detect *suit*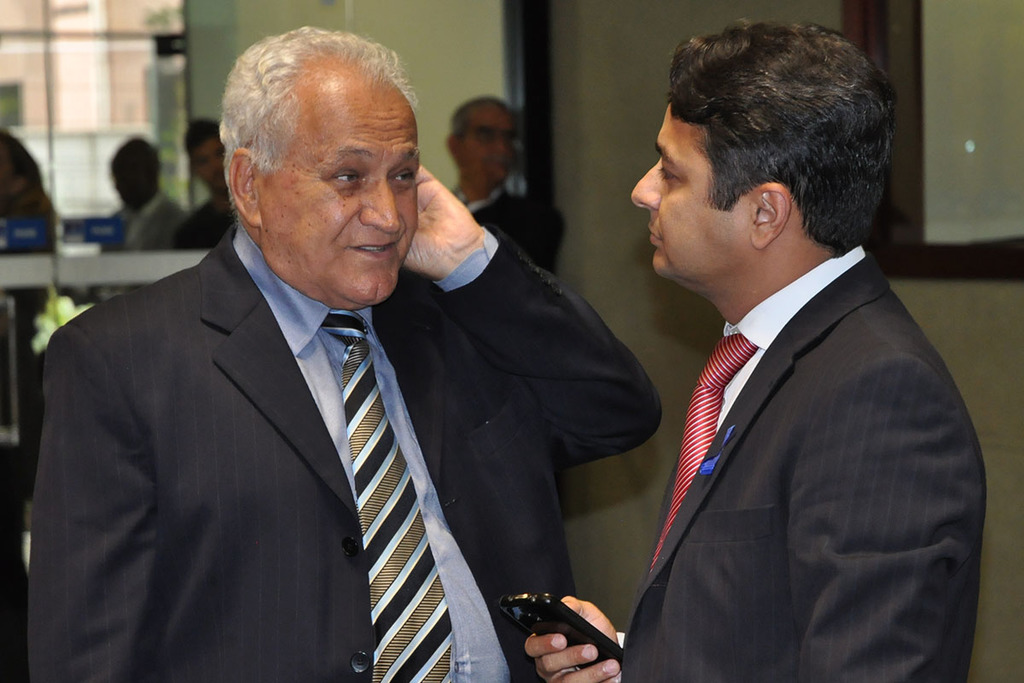
x1=442, y1=185, x2=558, y2=283
